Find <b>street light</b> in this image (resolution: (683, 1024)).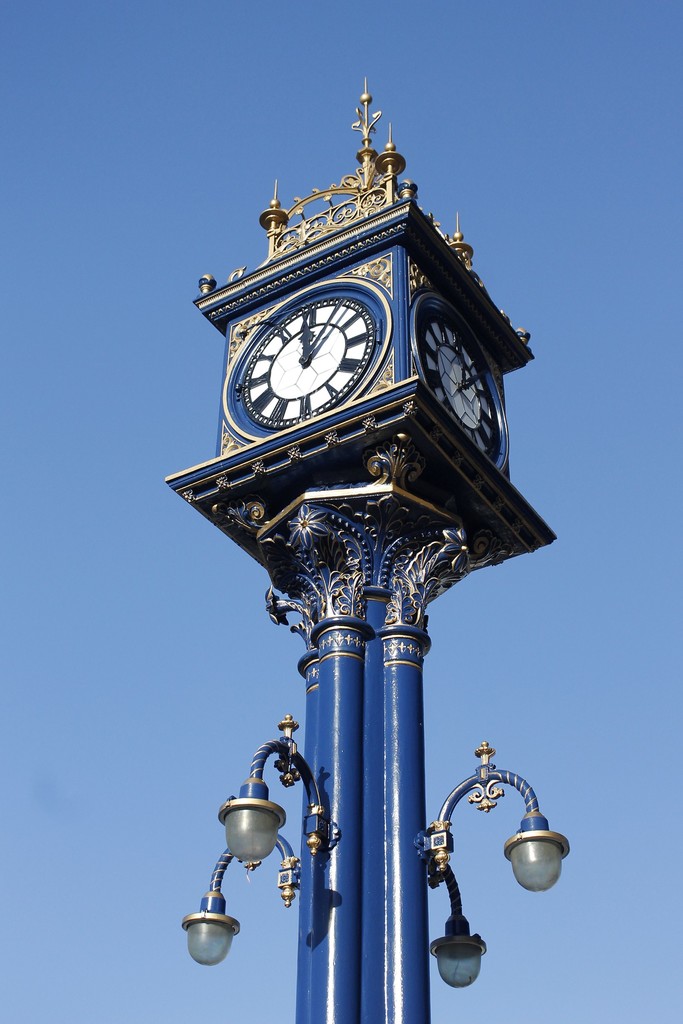
x1=175, y1=705, x2=318, y2=967.
